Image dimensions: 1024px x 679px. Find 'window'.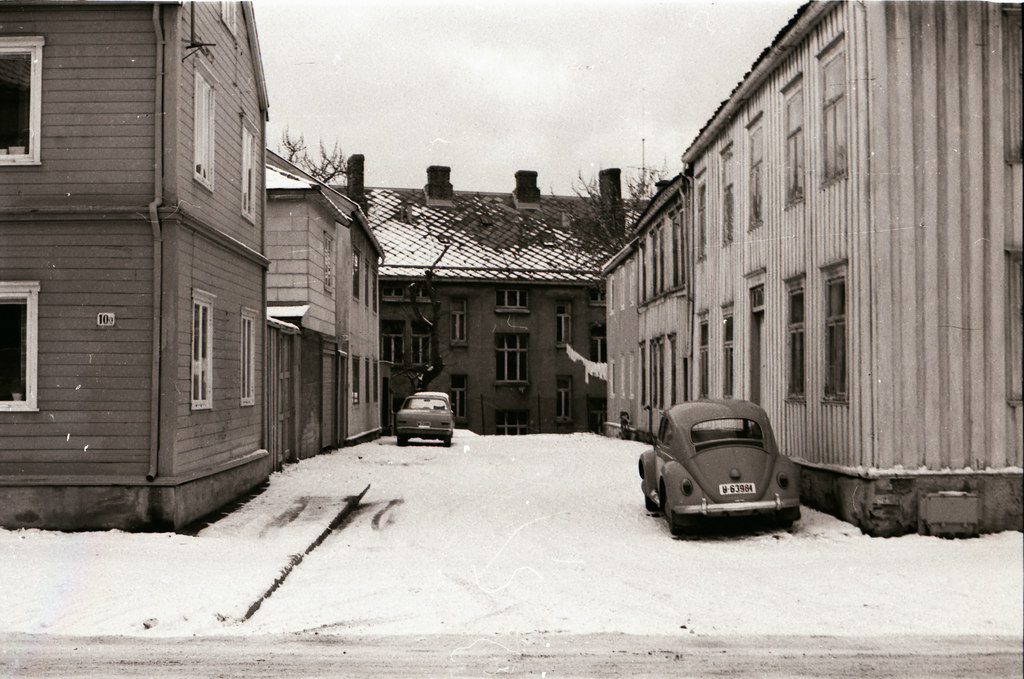
[557,301,576,354].
